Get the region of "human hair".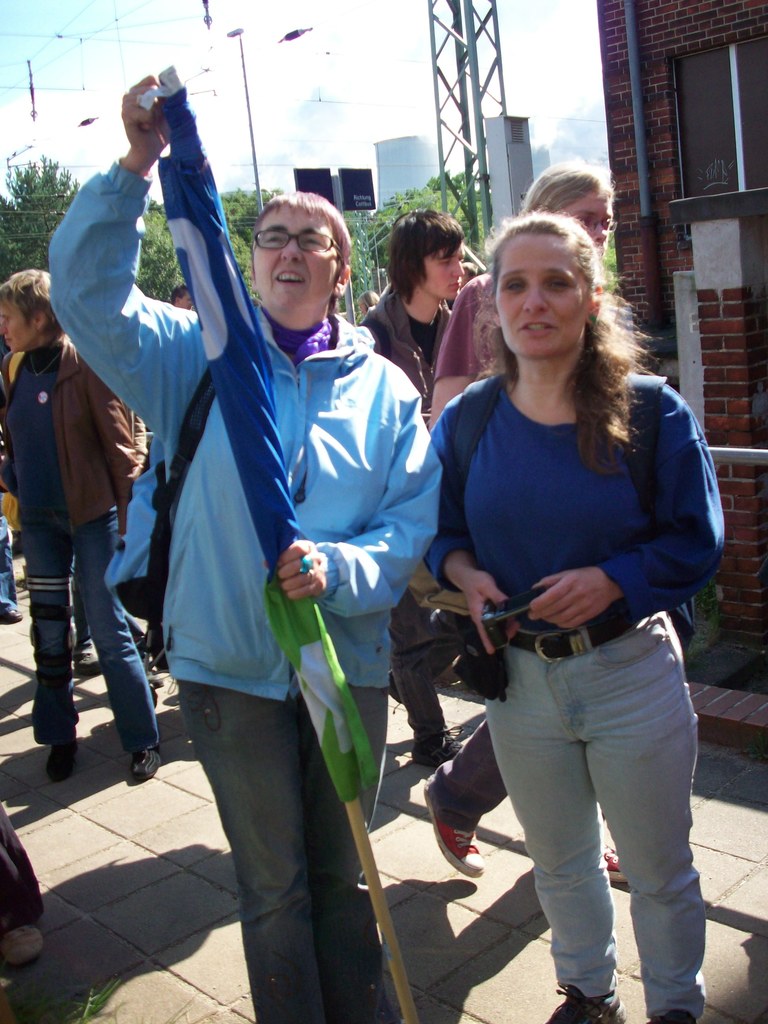
x1=392 y1=201 x2=474 y2=301.
